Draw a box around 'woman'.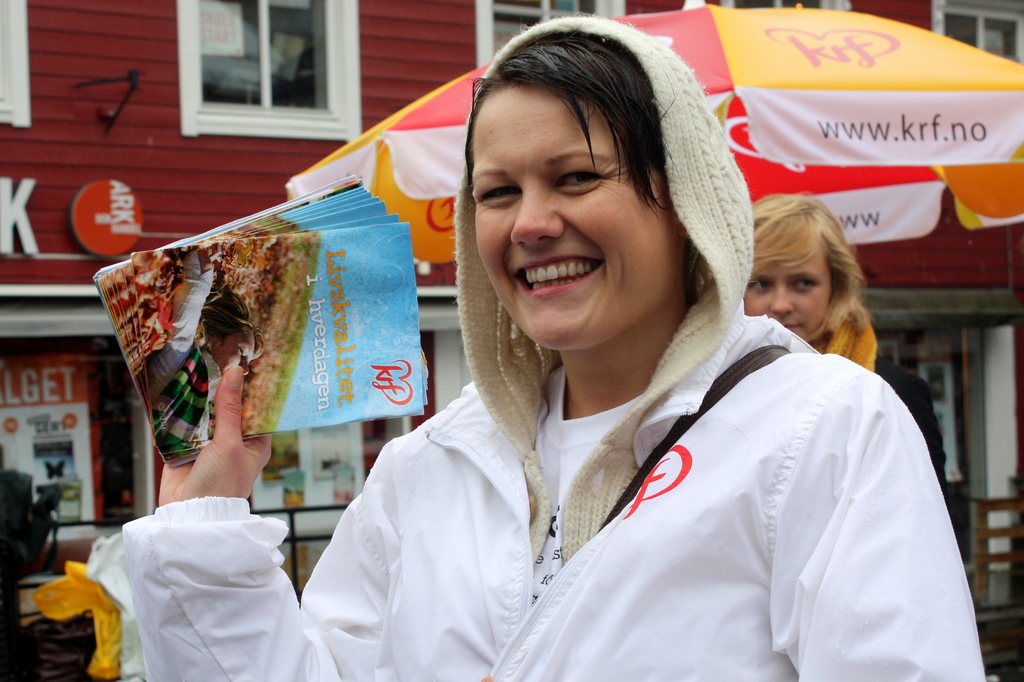
locate(748, 192, 950, 511).
